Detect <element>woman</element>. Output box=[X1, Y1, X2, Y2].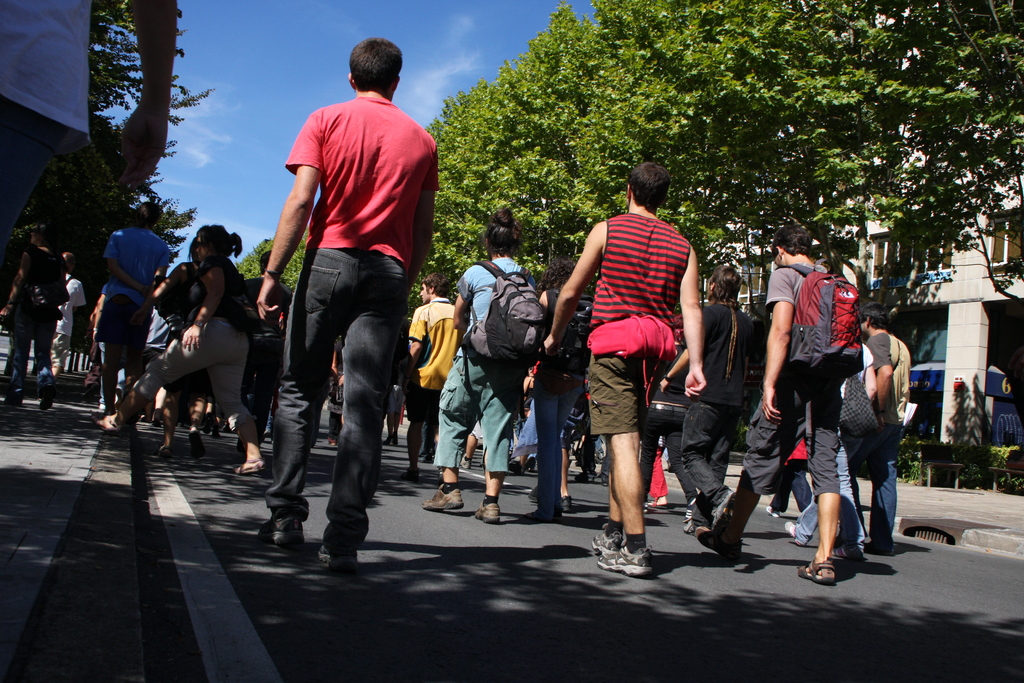
box=[422, 199, 545, 522].
